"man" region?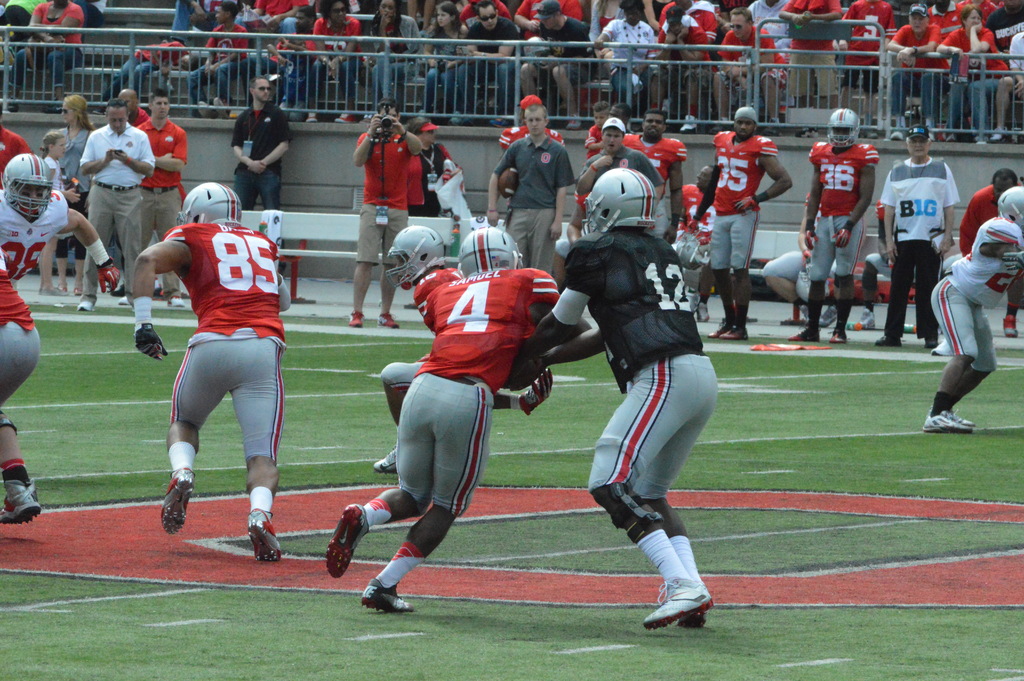
region(518, 0, 601, 127)
